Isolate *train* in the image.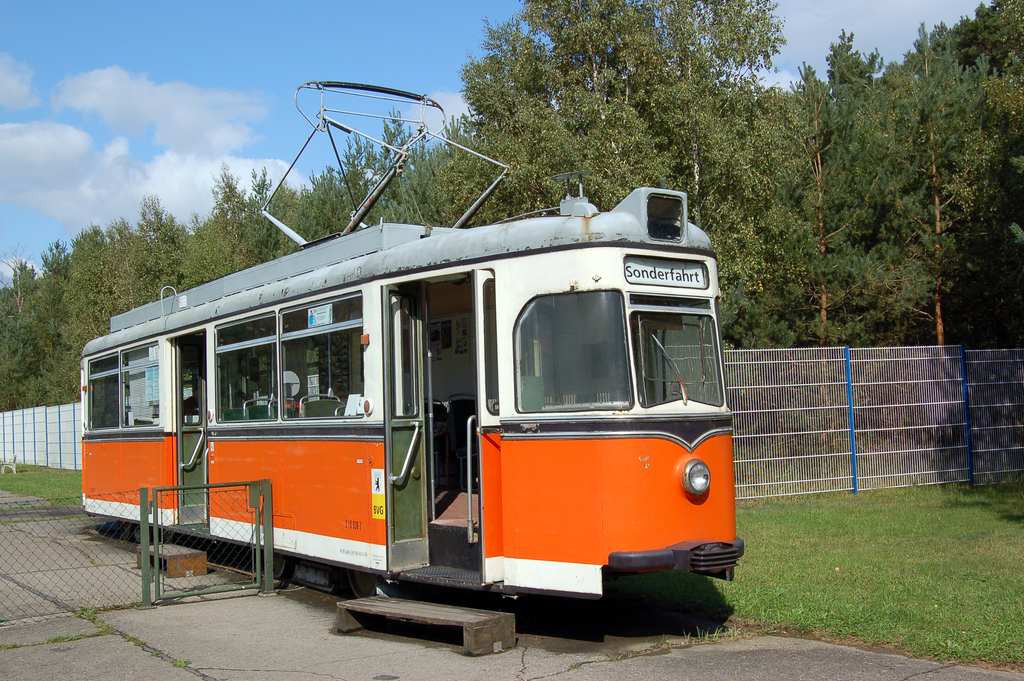
Isolated region: 78/81/749/603.
